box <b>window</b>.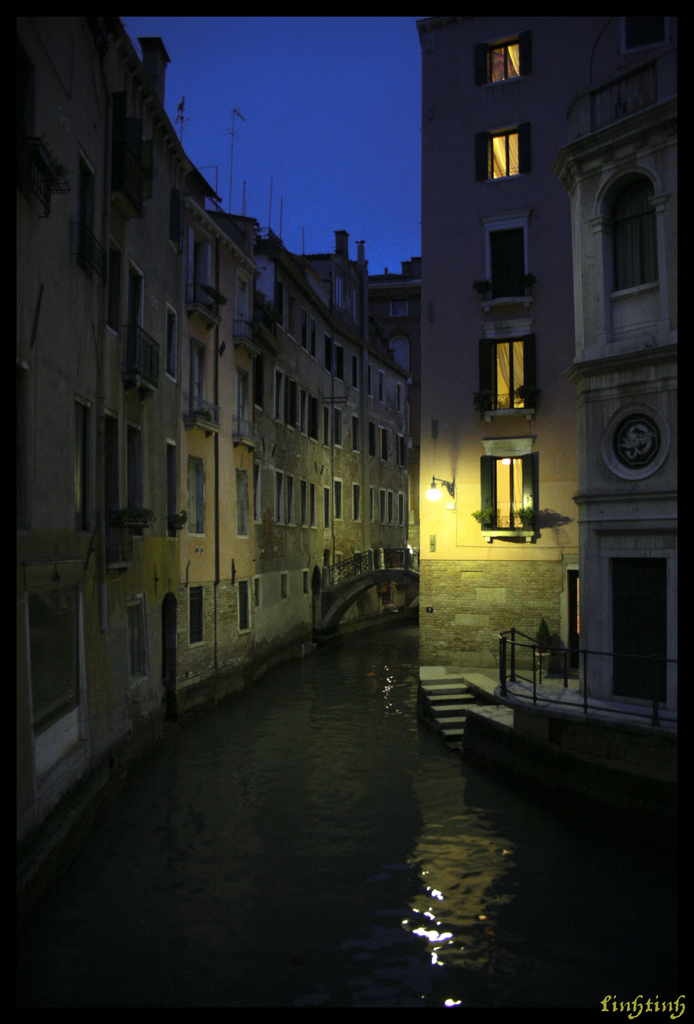
472, 435, 538, 548.
